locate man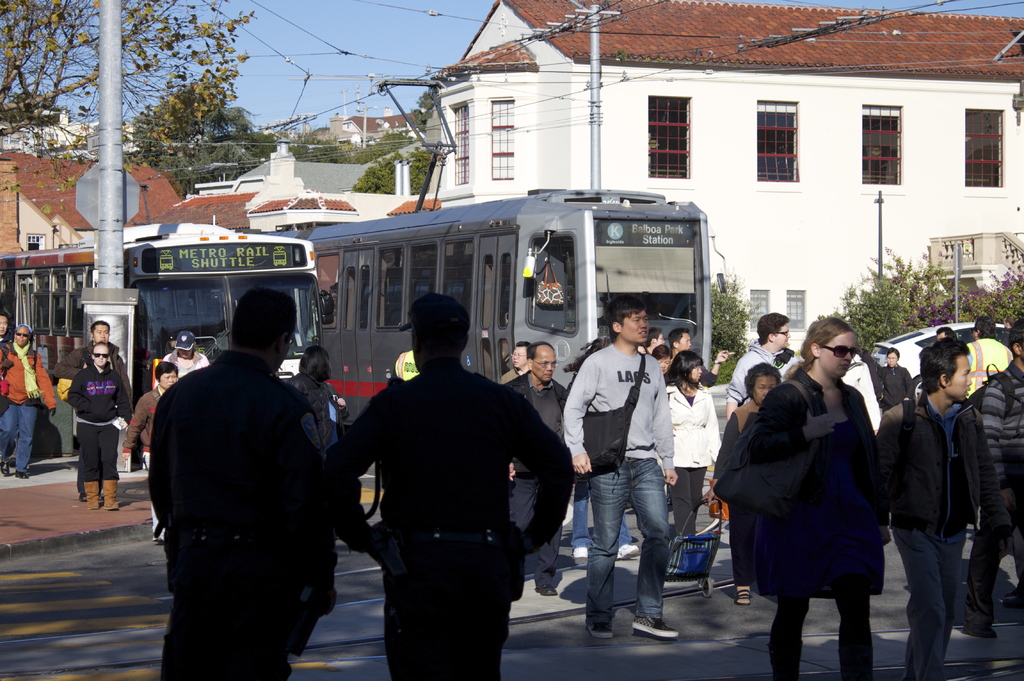
select_region(723, 312, 794, 418)
